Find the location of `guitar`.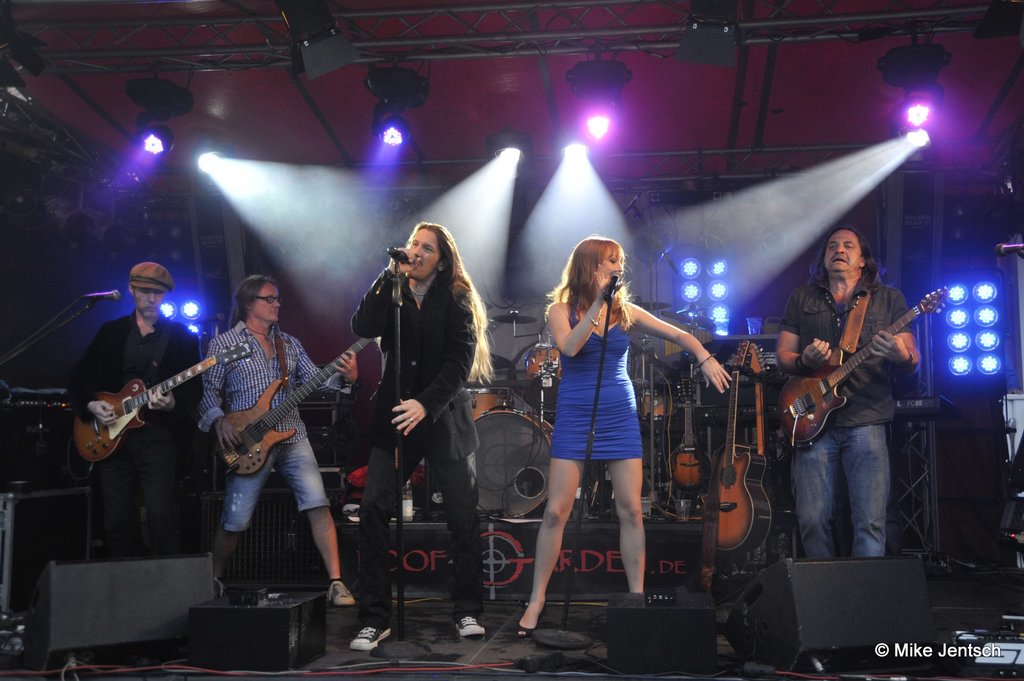
Location: box(772, 285, 950, 446).
